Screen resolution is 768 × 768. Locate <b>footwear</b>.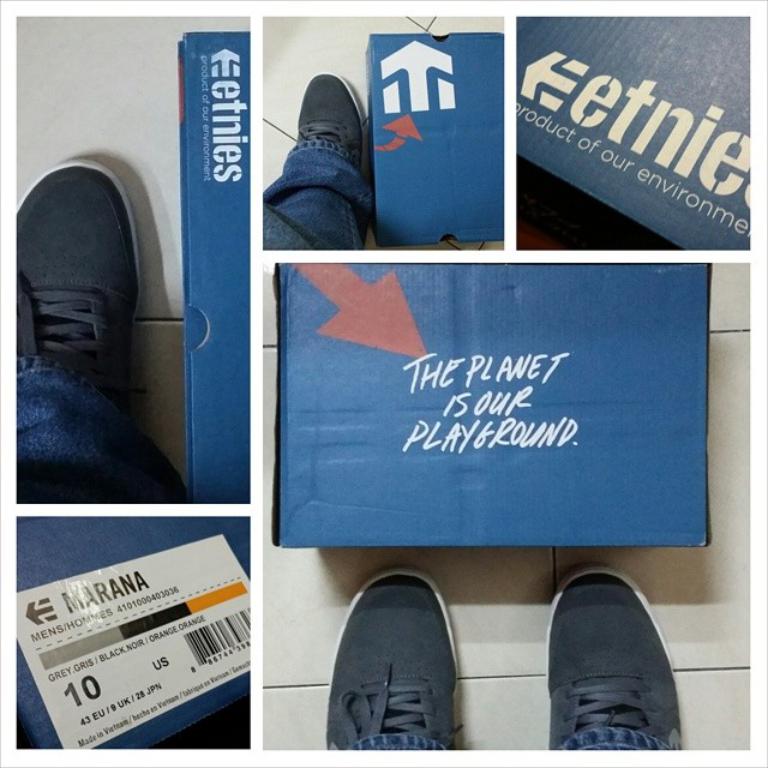
271/66/376/235.
